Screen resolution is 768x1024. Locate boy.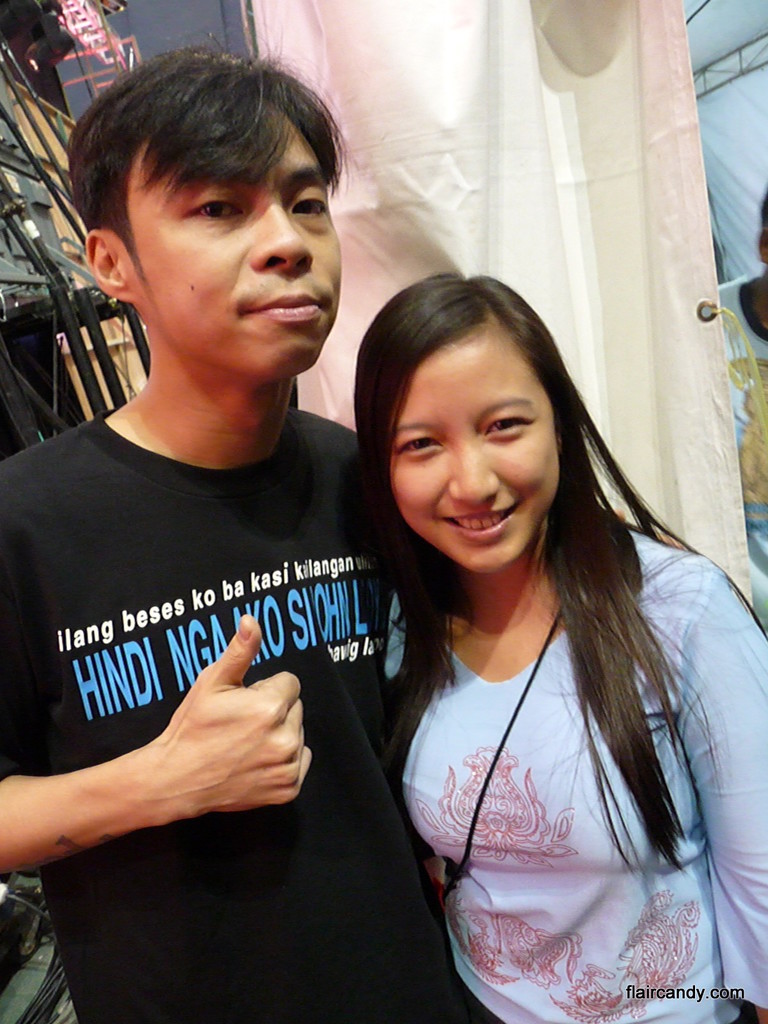
[x1=19, y1=81, x2=443, y2=974].
